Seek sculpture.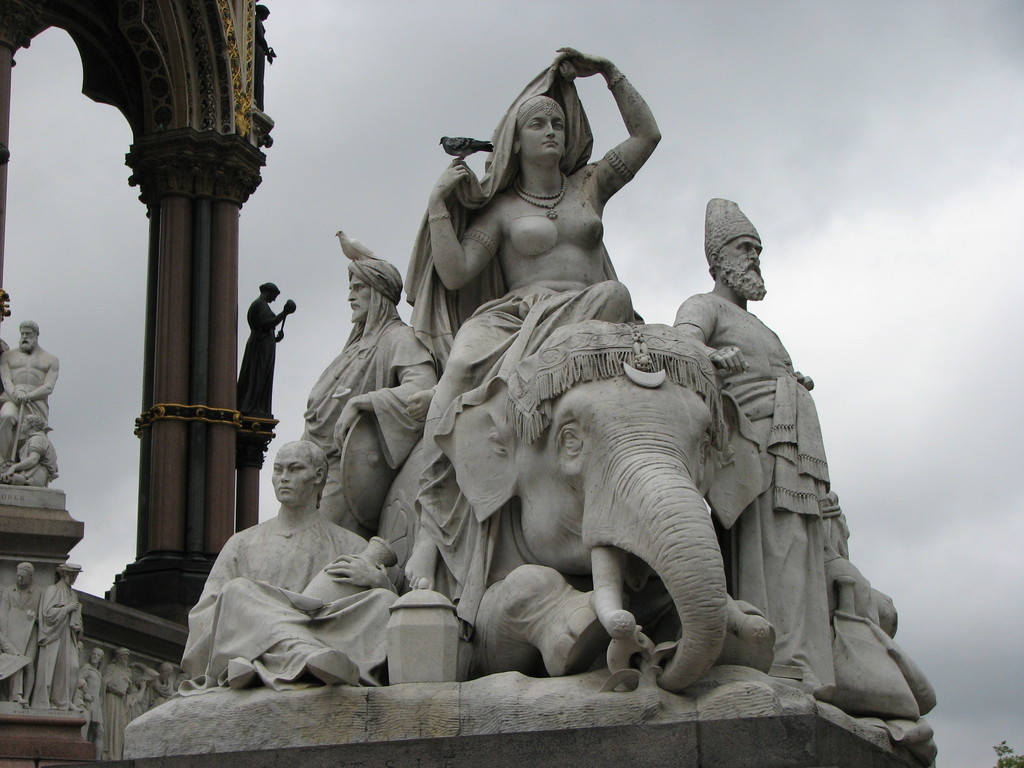
{"left": 103, "top": 643, "right": 141, "bottom": 750}.
